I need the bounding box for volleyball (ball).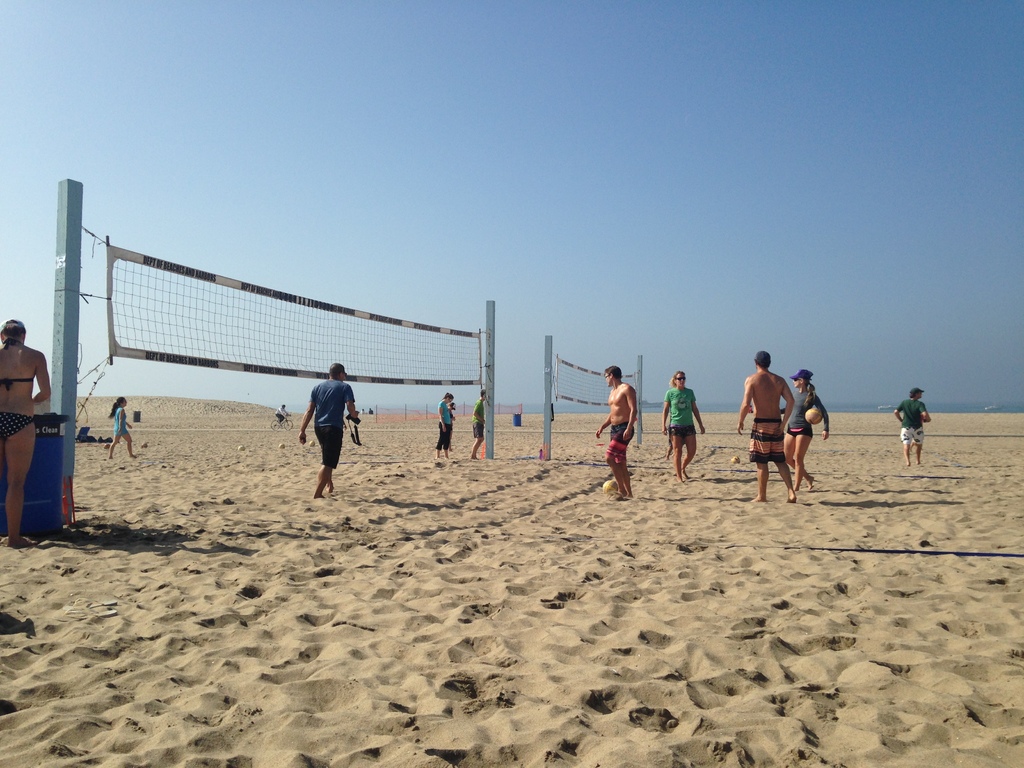
Here it is: x1=307 y1=439 x2=317 y2=449.
